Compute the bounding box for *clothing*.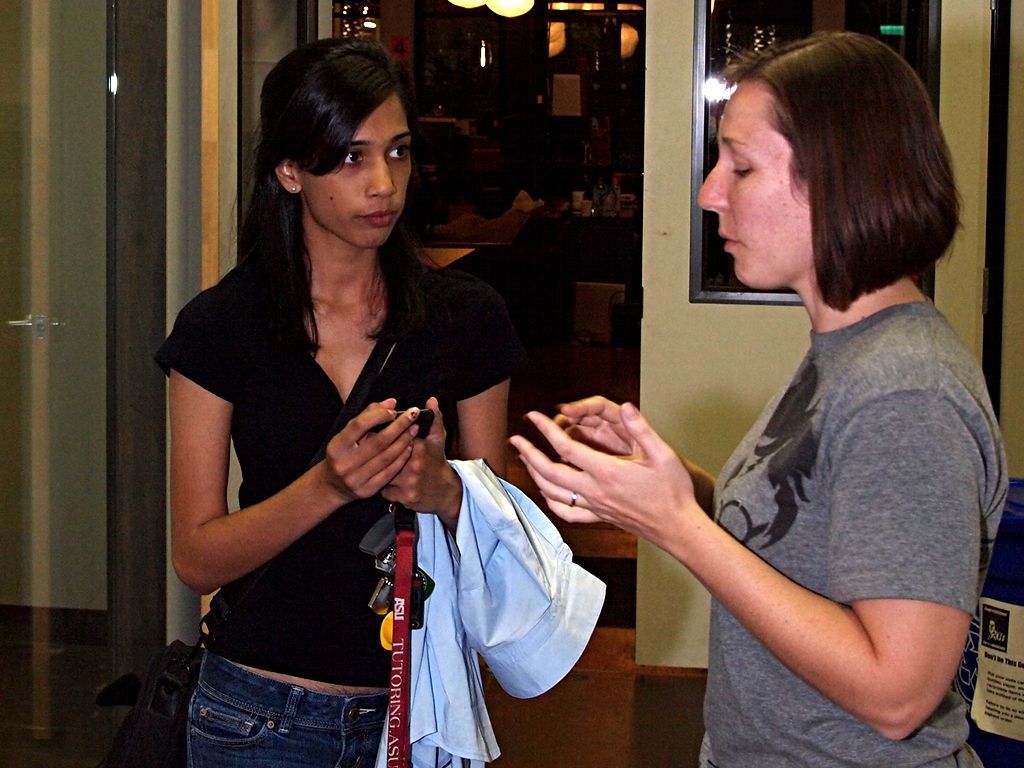
693,294,1011,767.
